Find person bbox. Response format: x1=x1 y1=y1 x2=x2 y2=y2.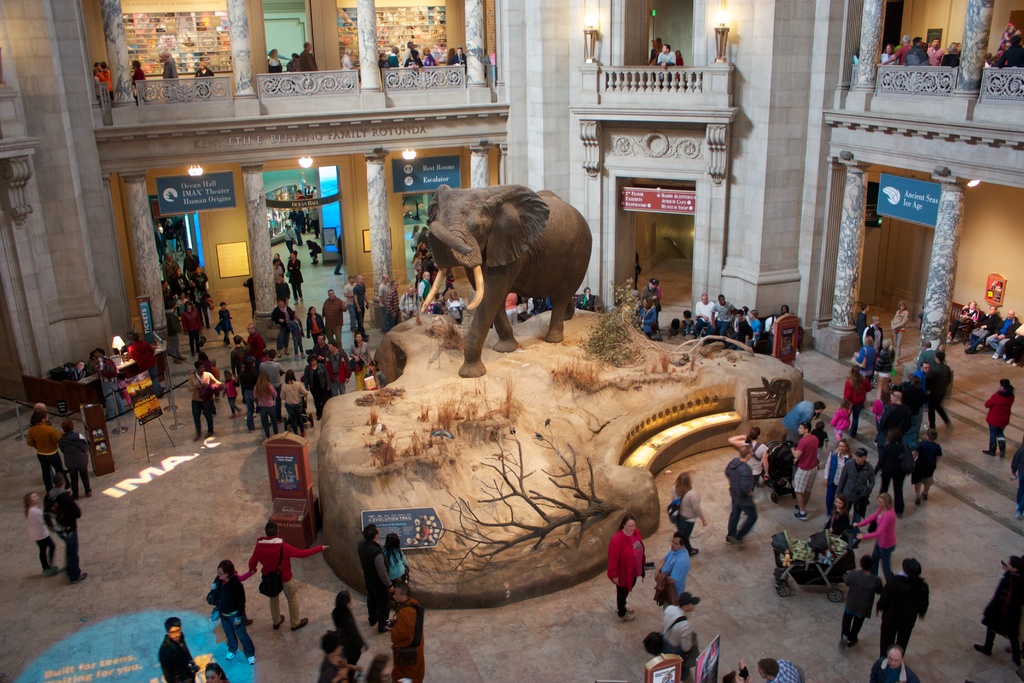
x1=877 y1=343 x2=893 y2=398.
